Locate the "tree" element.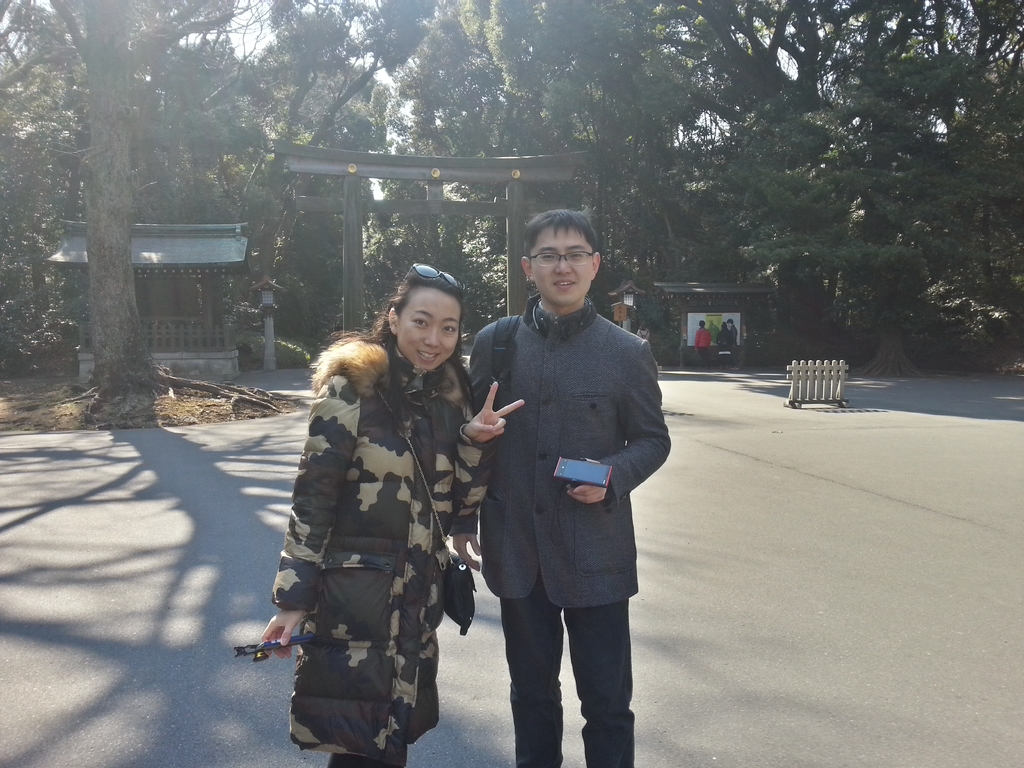
Element bbox: select_region(810, 0, 924, 380).
